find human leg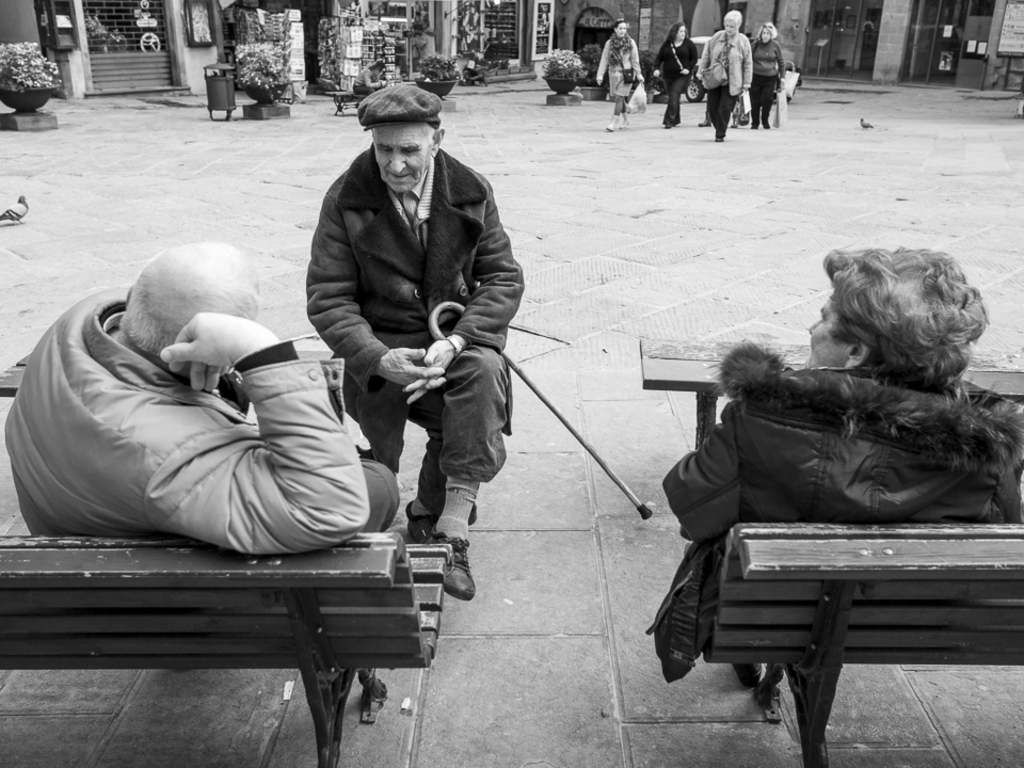
Rect(751, 74, 758, 129)
